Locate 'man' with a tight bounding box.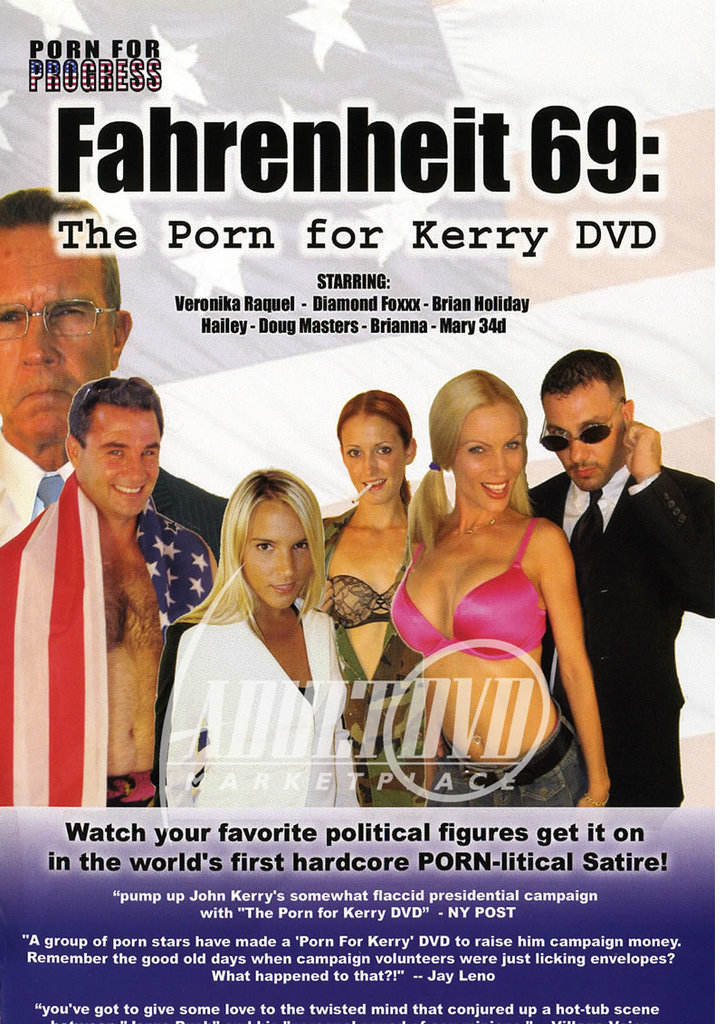
Rect(515, 361, 709, 802).
